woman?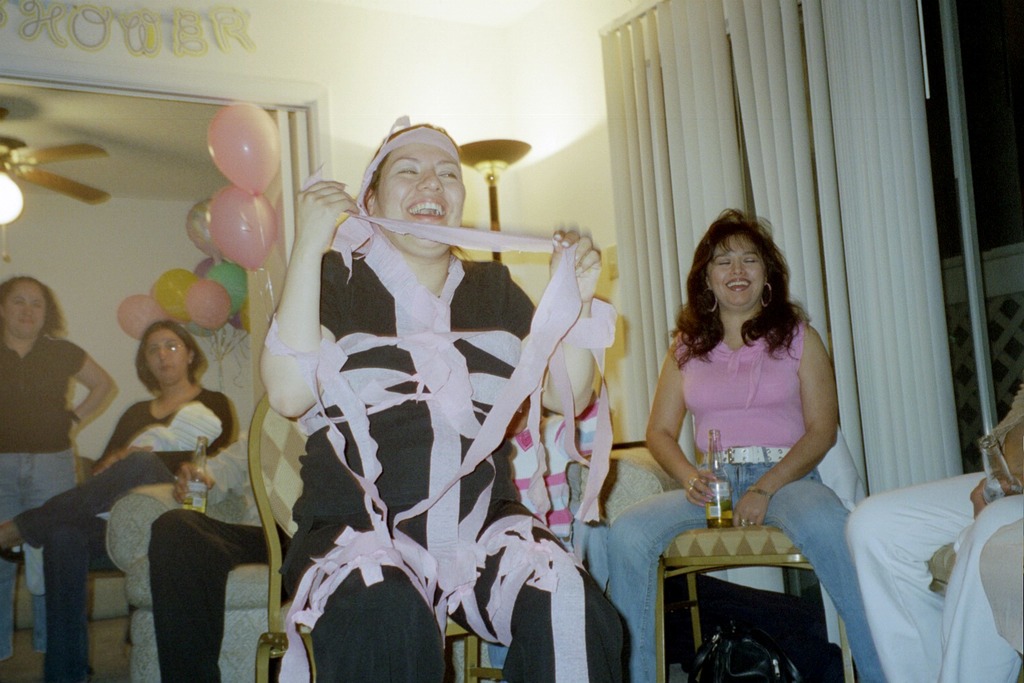
[left=0, top=321, right=232, bottom=682]
